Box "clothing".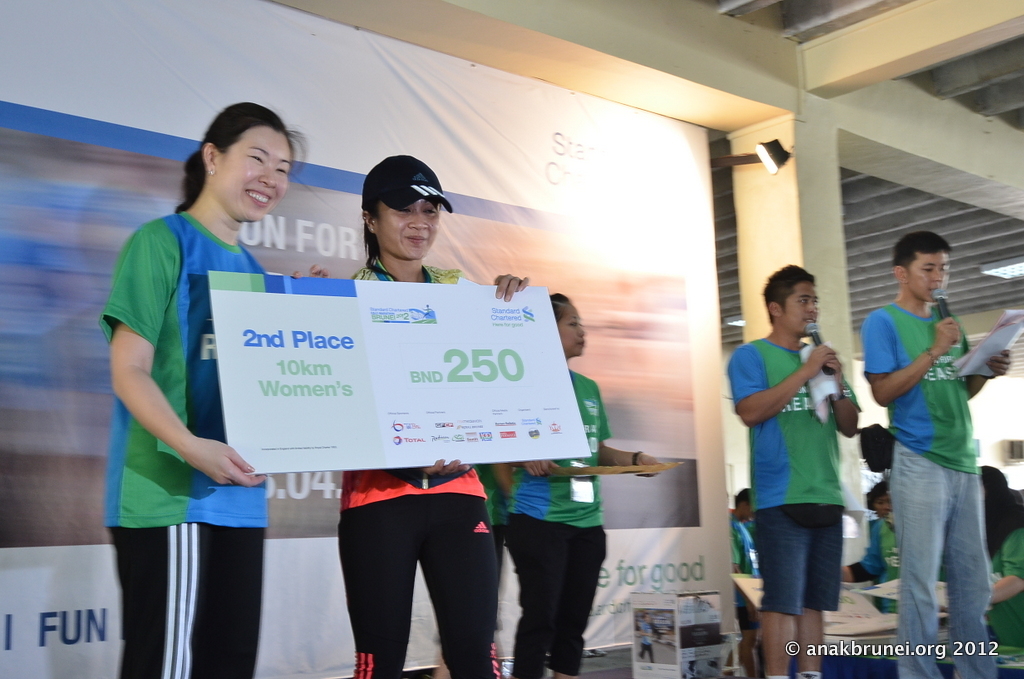
[x1=489, y1=364, x2=609, y2=678].
